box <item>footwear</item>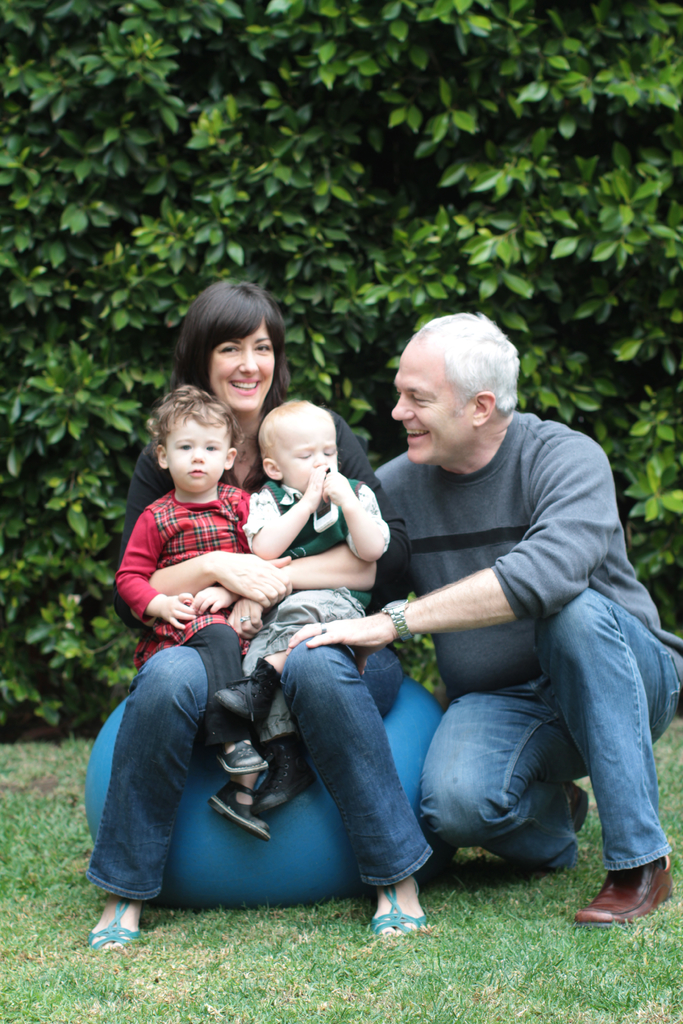
rect(581, 870, 668, 934)
